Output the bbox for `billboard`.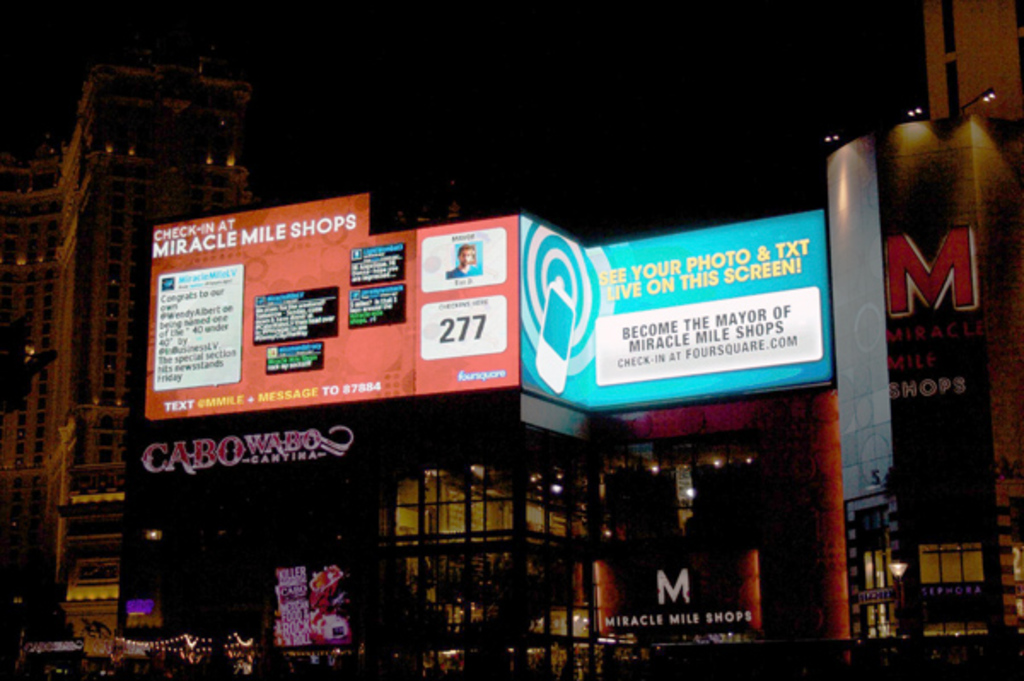
BBox(519, 203, 836, 422).
